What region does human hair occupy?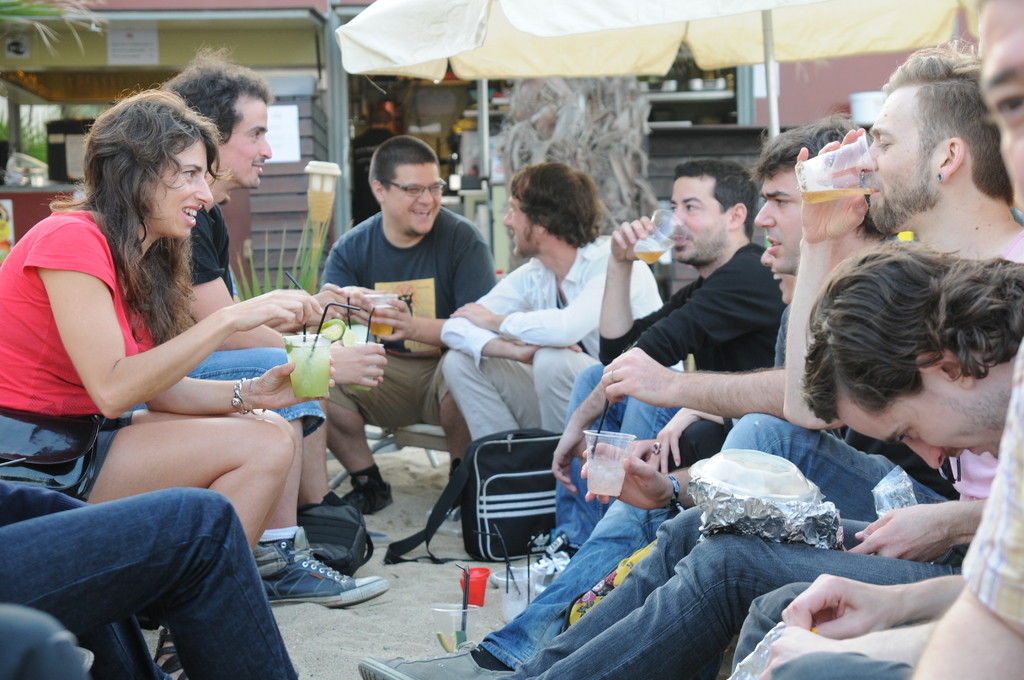
crop(70, 72, 231, 304).
